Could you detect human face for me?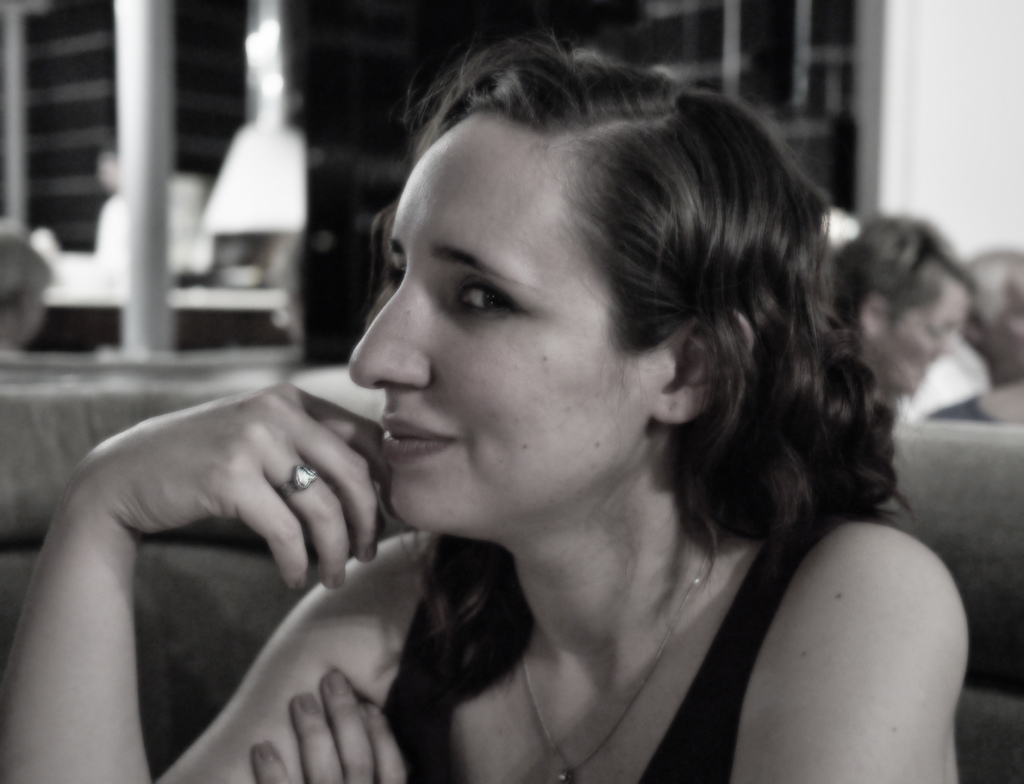
Detection result: bbox=[879, 276, 976, 387].
